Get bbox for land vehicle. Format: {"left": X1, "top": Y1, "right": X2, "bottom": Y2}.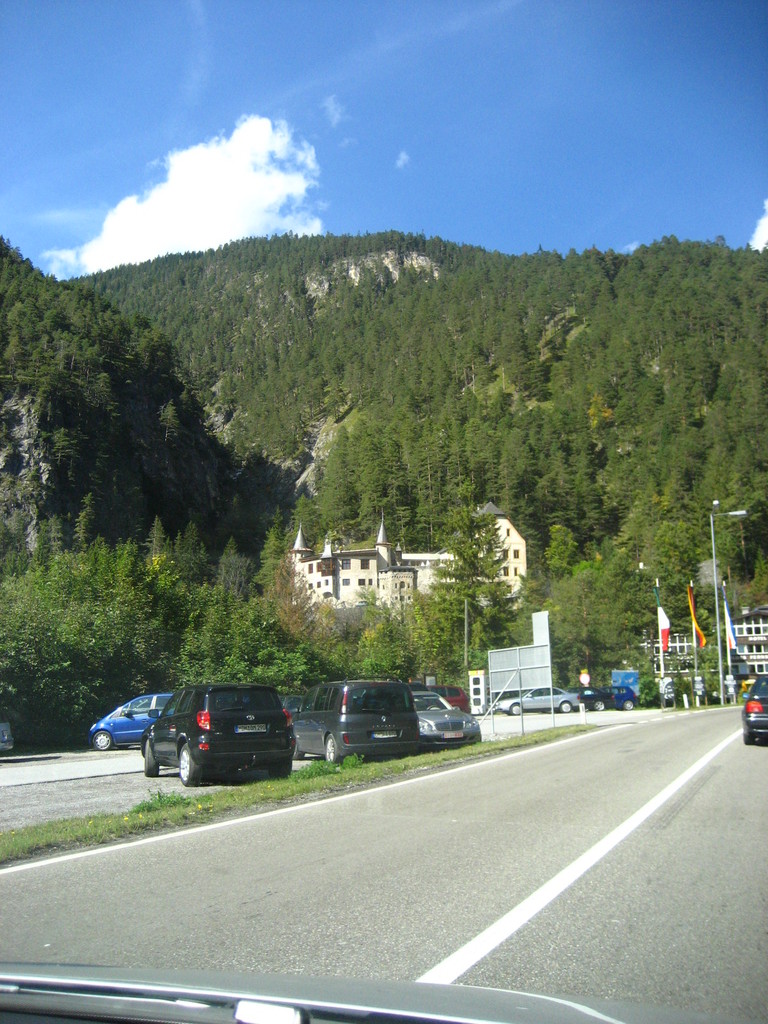
{"left": 279, "top": 693, "right": 302, "bottom": 718}.
